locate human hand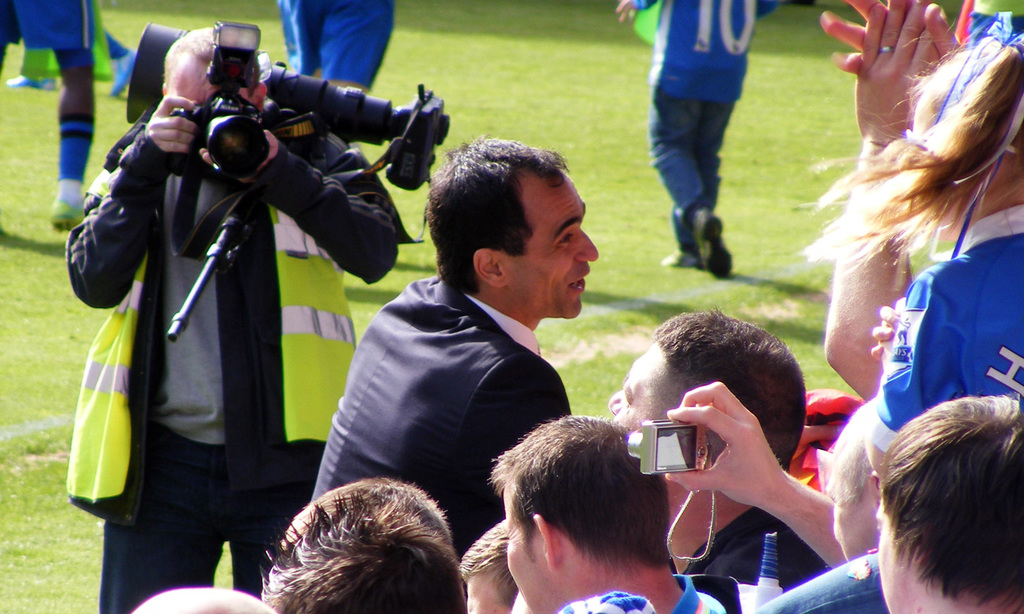
{"x1": 873, "y1": 295, "x2": 904, "y2": 360}
